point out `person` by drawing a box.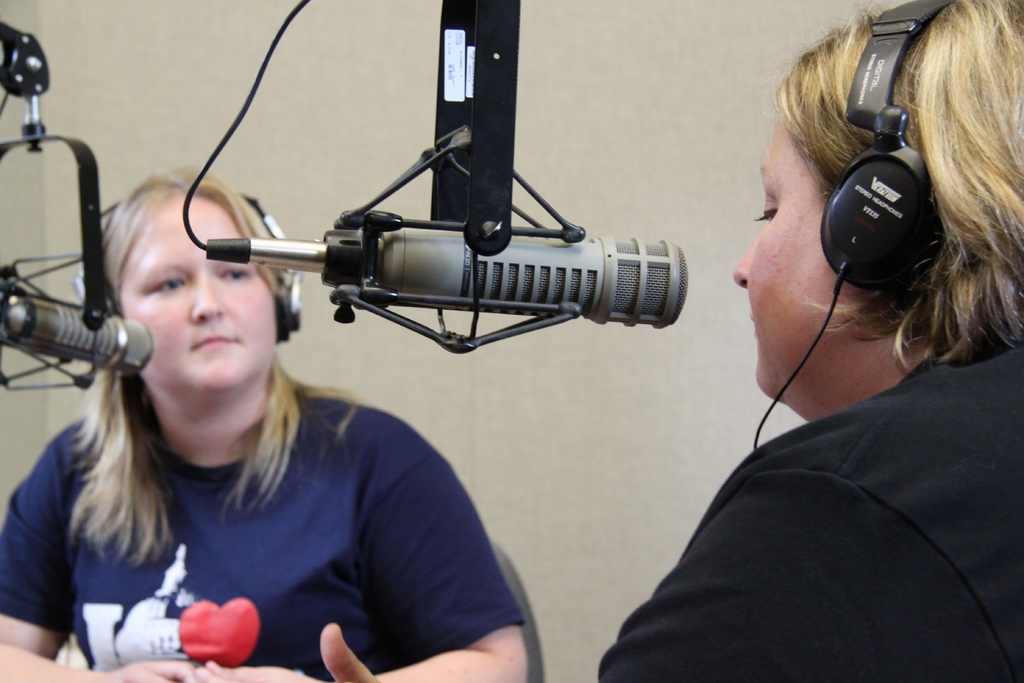
573:7:1016:682.
